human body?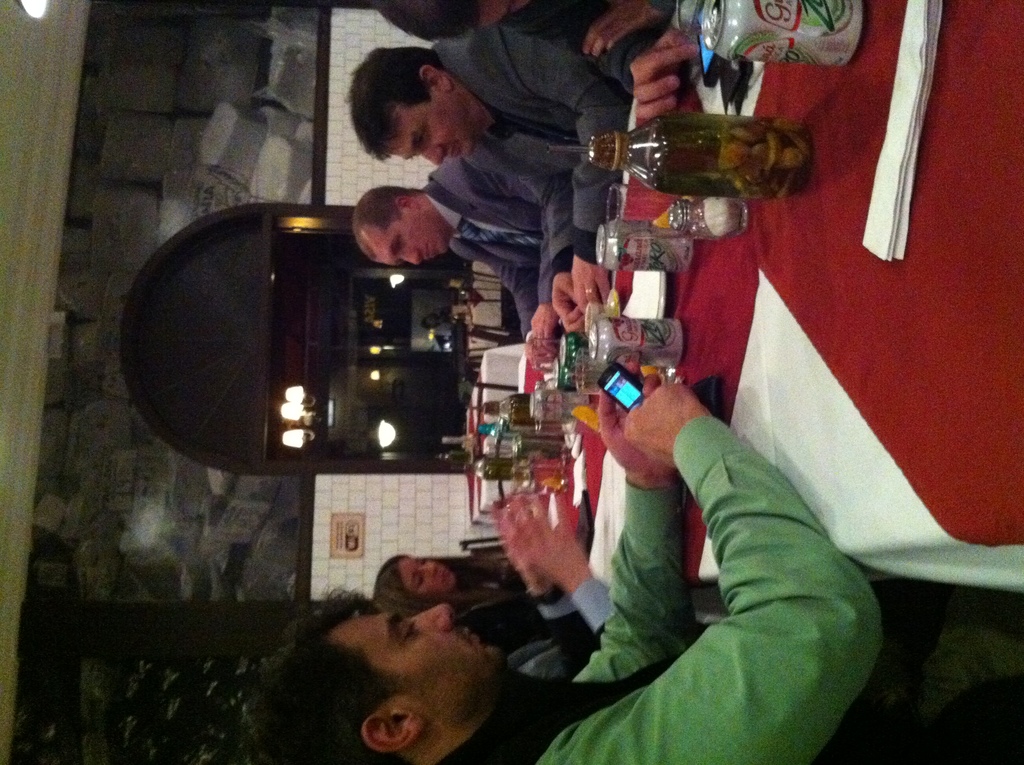
245, 356, 1023, 764
